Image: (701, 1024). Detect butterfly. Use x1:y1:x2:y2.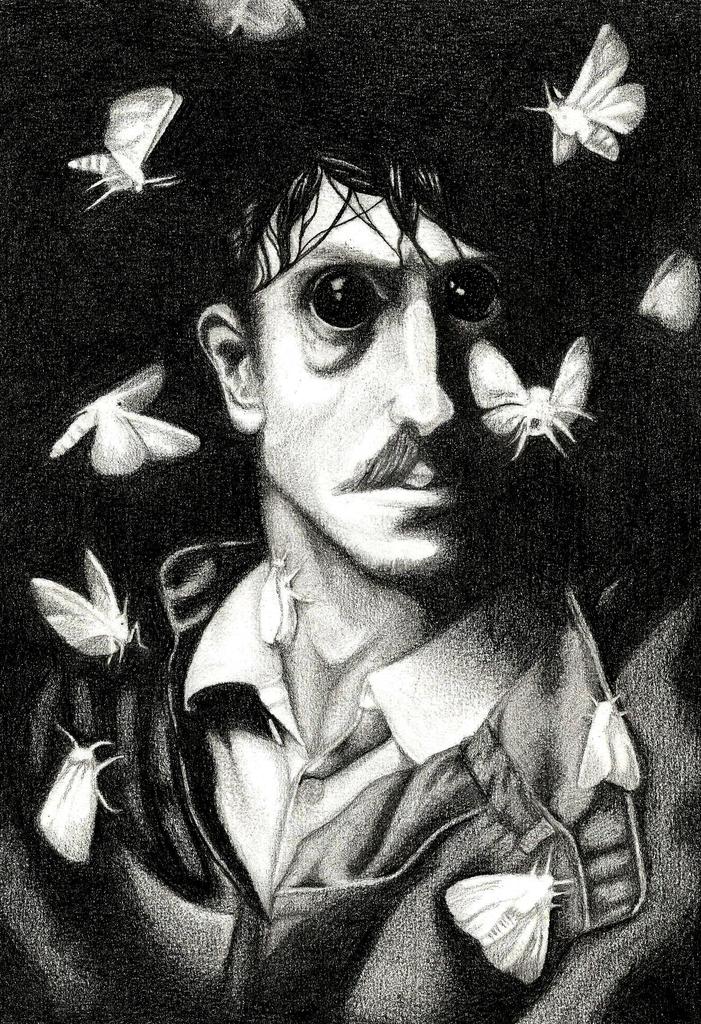
66:90:187:216.
